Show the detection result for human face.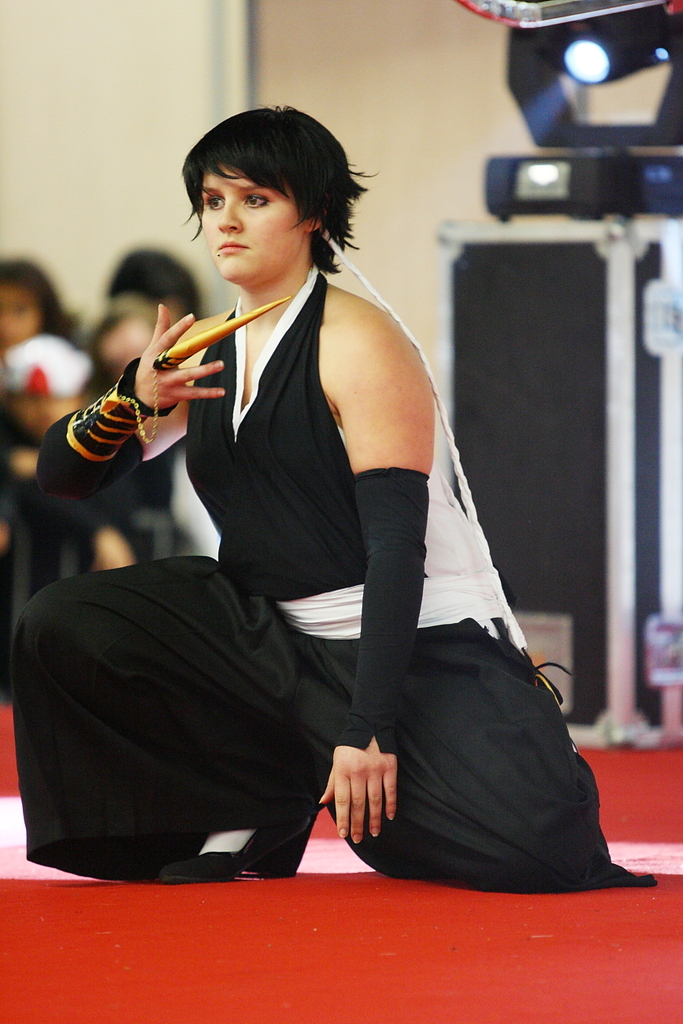
[x1=205, y1=164, x2=303, y2=285].
